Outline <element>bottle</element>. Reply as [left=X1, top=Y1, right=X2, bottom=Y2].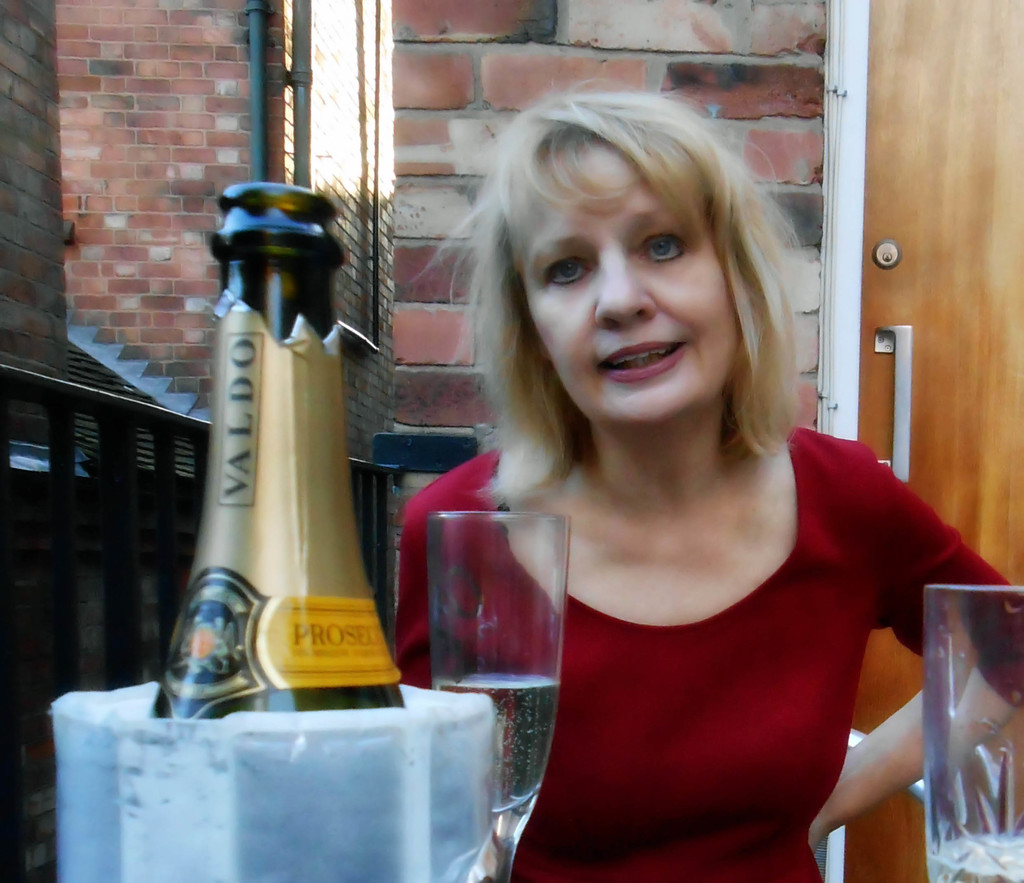
[left=139, top=181, right=408, bottom=729].
